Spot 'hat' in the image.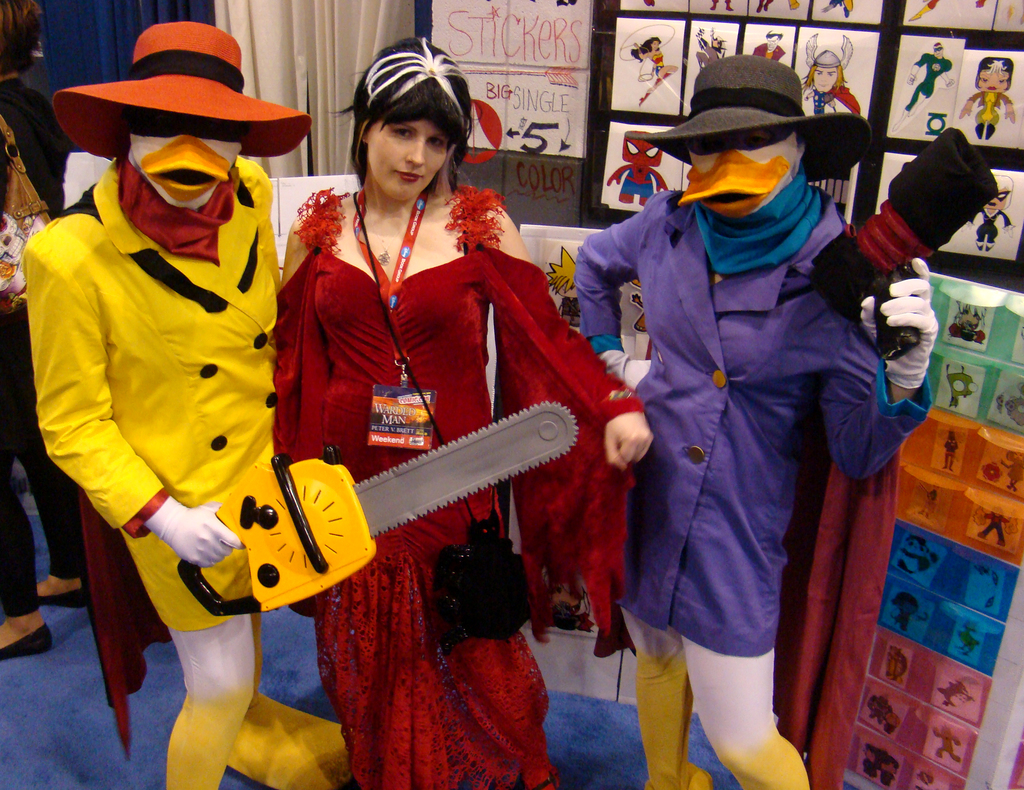
'hat' found at crop(626, 53, 874, 167).
